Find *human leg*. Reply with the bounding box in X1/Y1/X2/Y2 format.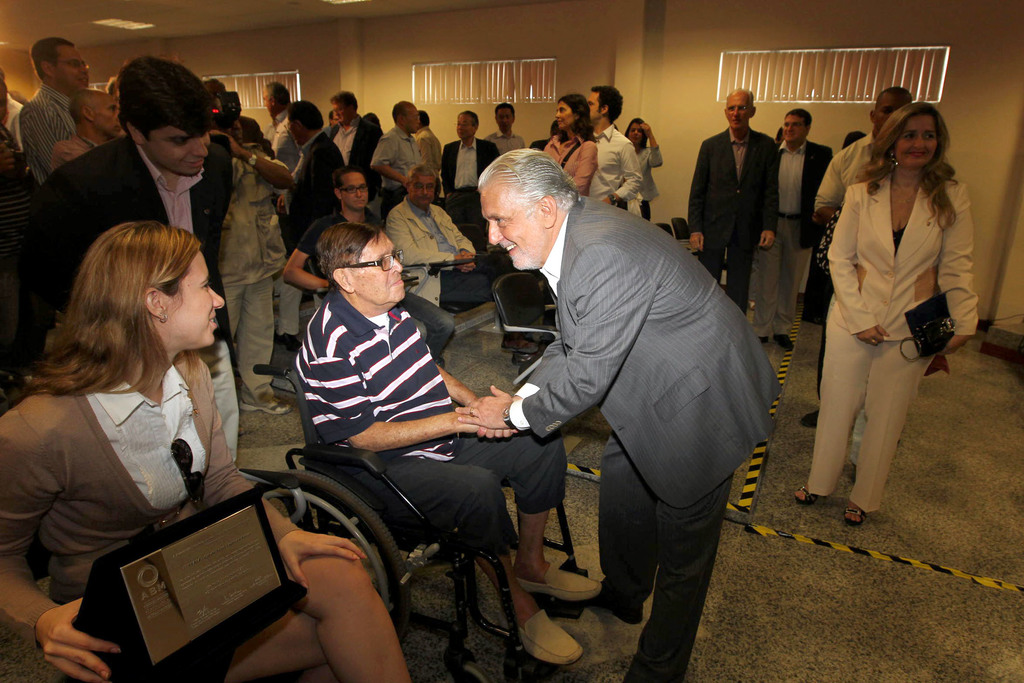
441/269/490/305.
